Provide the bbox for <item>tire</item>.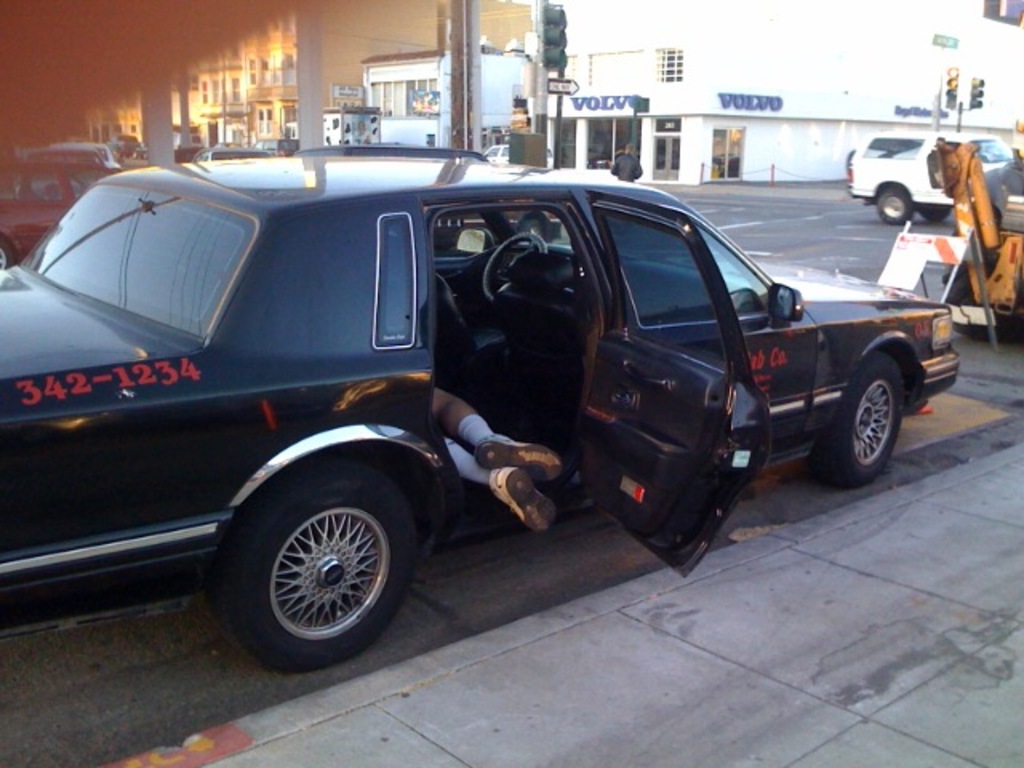
[920, 200, 952, 222].
